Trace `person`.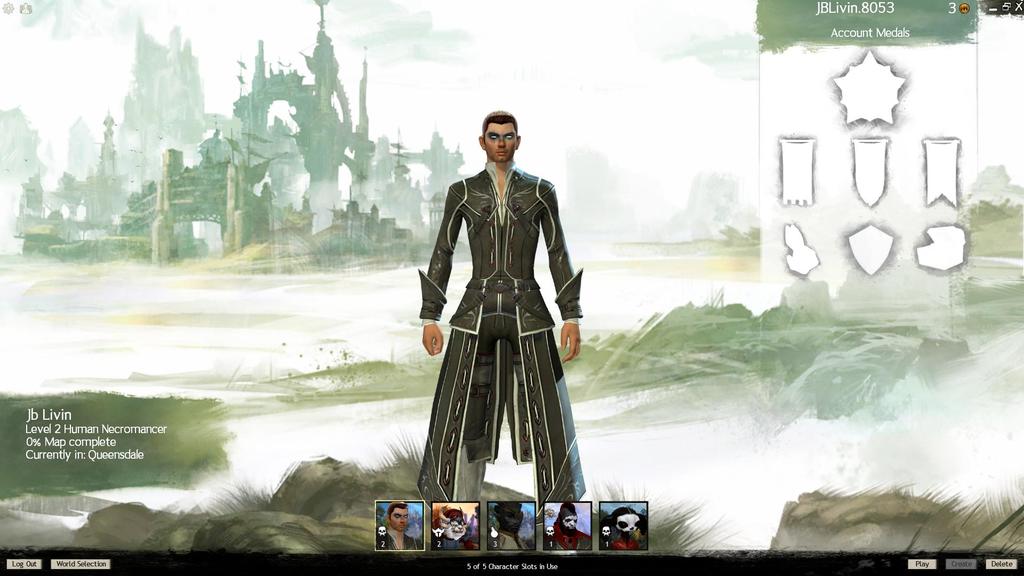
Traced to bbox=(429, 122, 579, 524).
